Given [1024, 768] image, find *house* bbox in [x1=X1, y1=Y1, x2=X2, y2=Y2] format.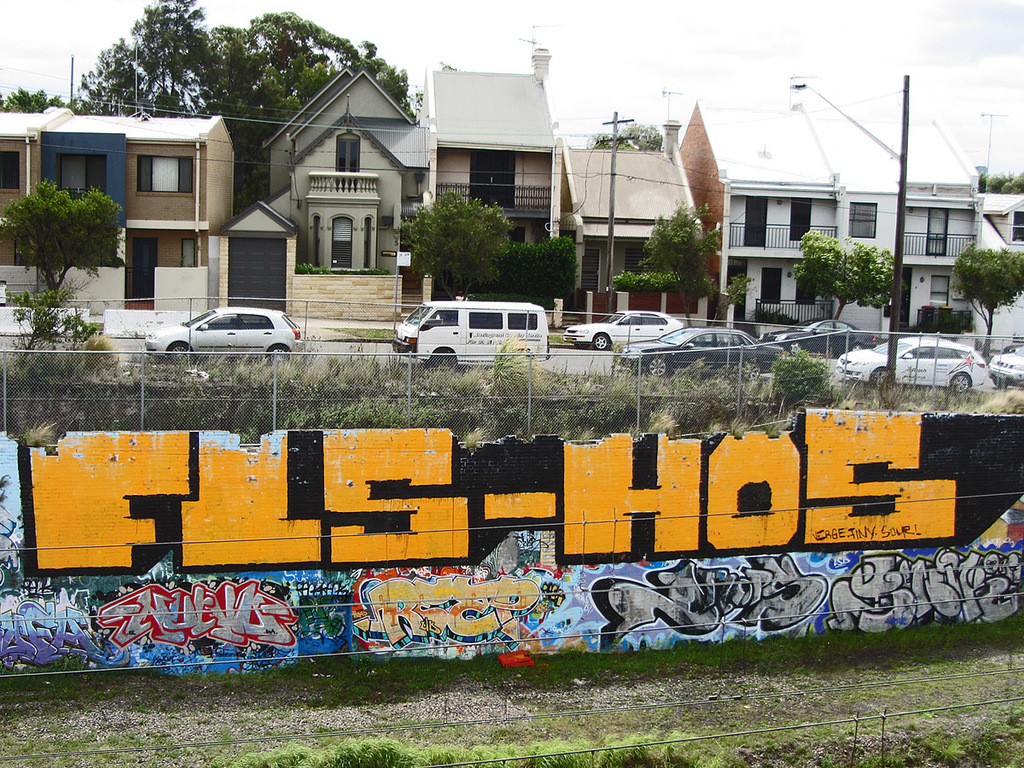
[x1=260, y1=63, x2=417, y2=202].
